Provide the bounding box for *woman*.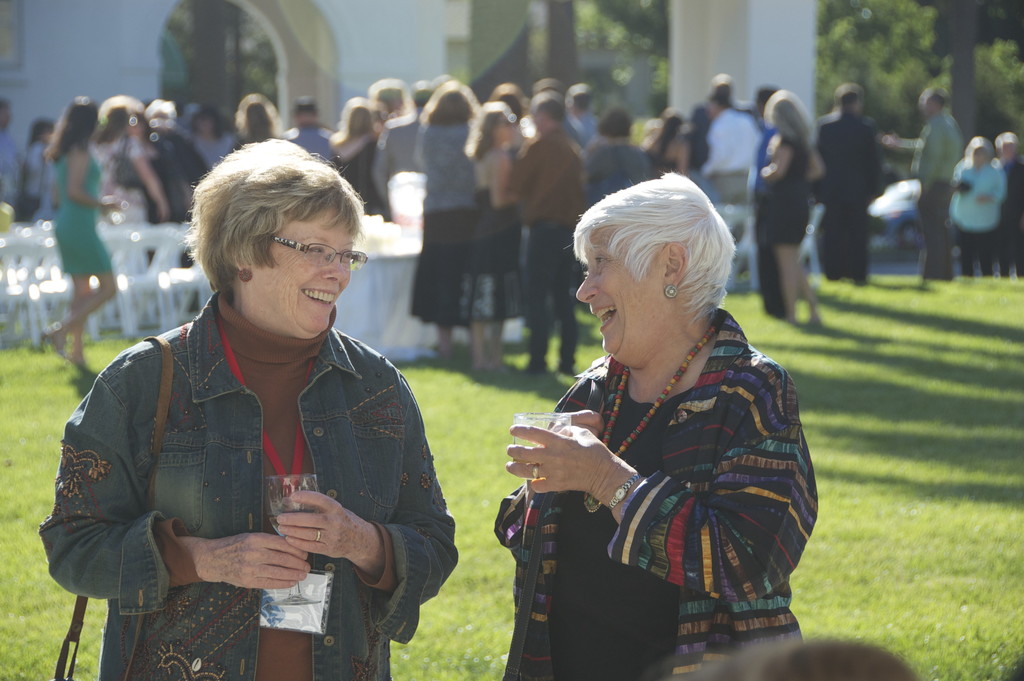
(491,172,819,680).
